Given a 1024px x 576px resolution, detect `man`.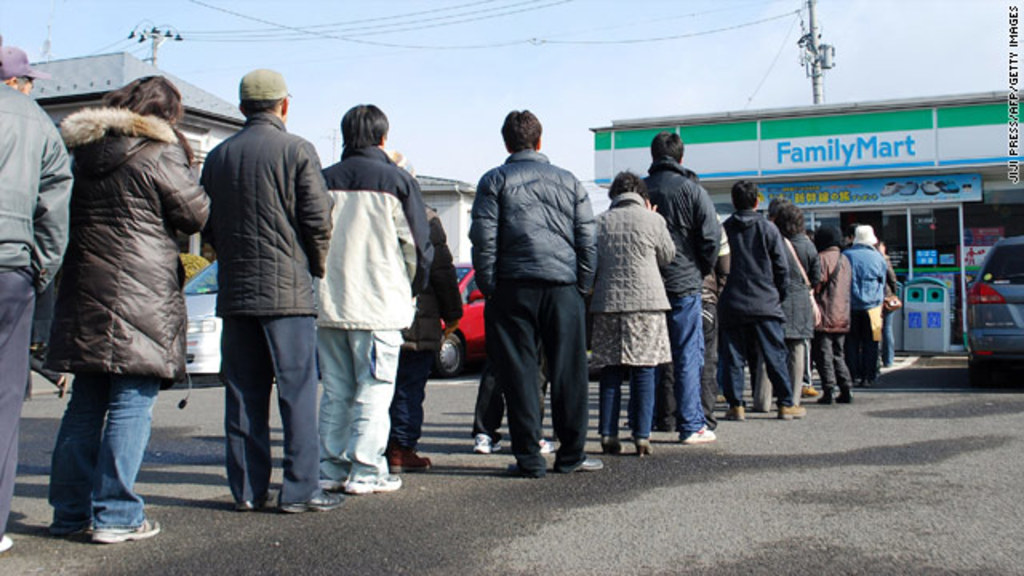
<box>766,200,819,397</box>.
